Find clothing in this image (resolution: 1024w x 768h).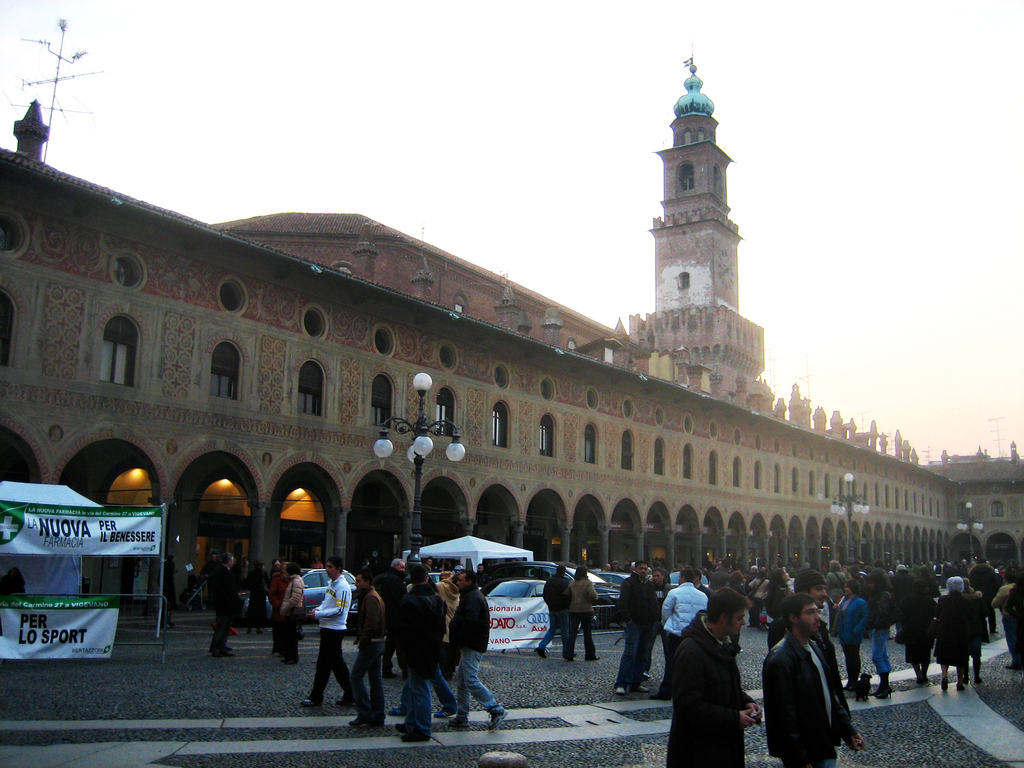
bbox=(971, 557, 1002, 643).
